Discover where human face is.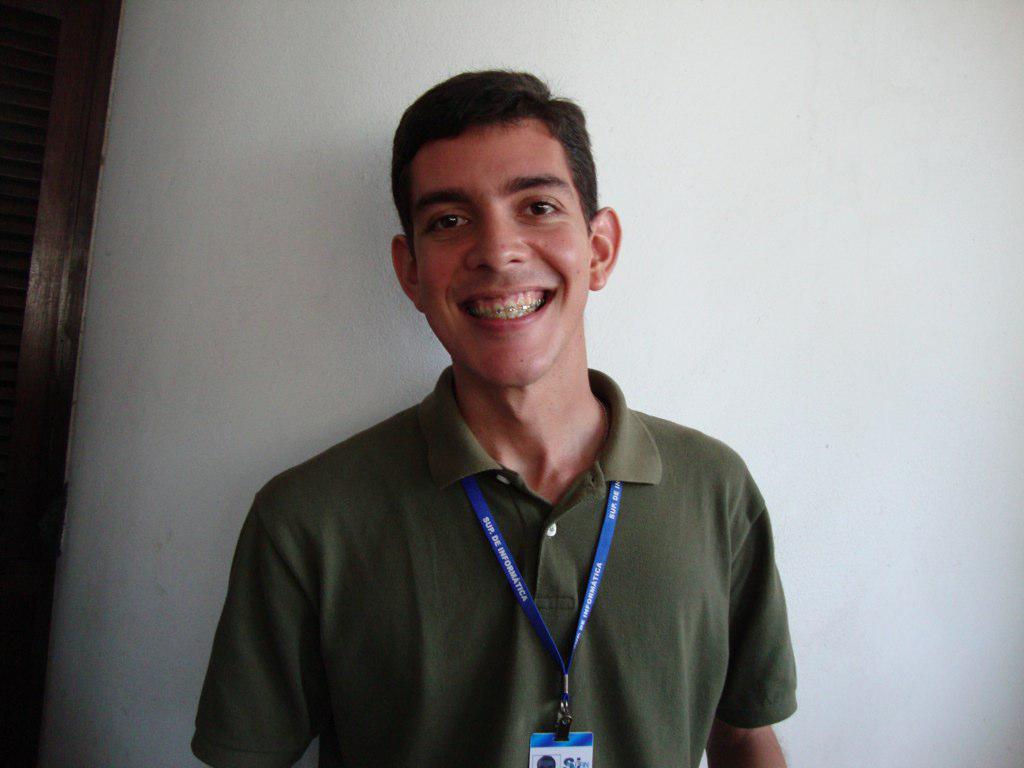
Discovered at l=410, t=119, r=588, b=385.
